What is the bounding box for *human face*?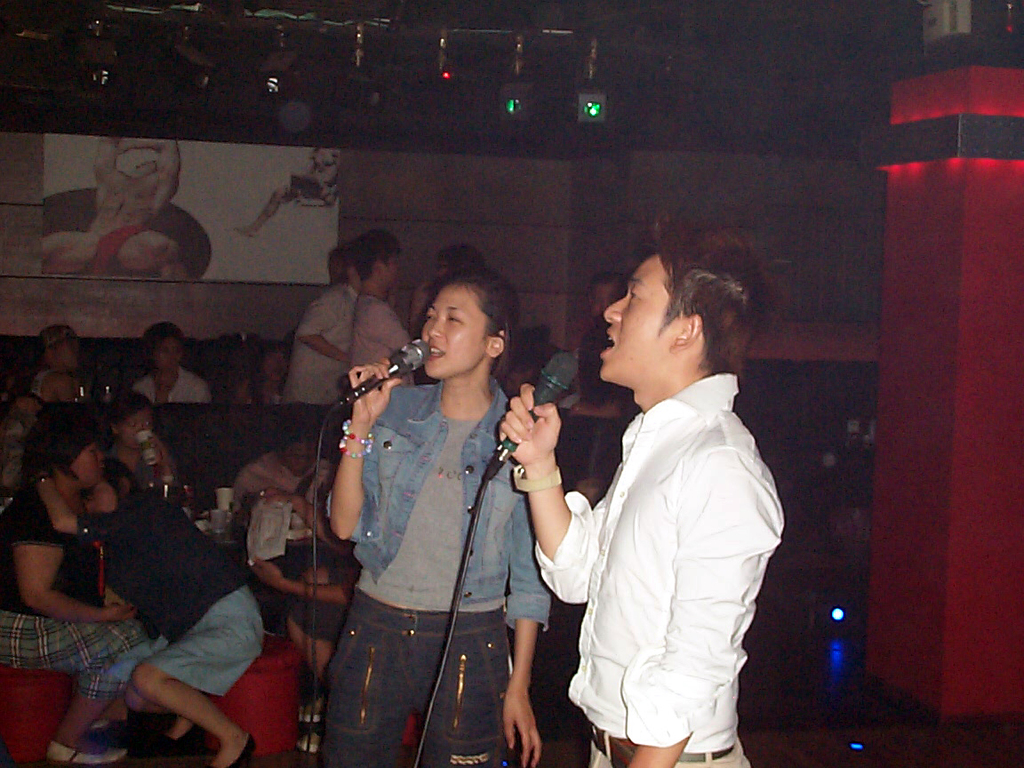
(591, 283, 626, 326).
